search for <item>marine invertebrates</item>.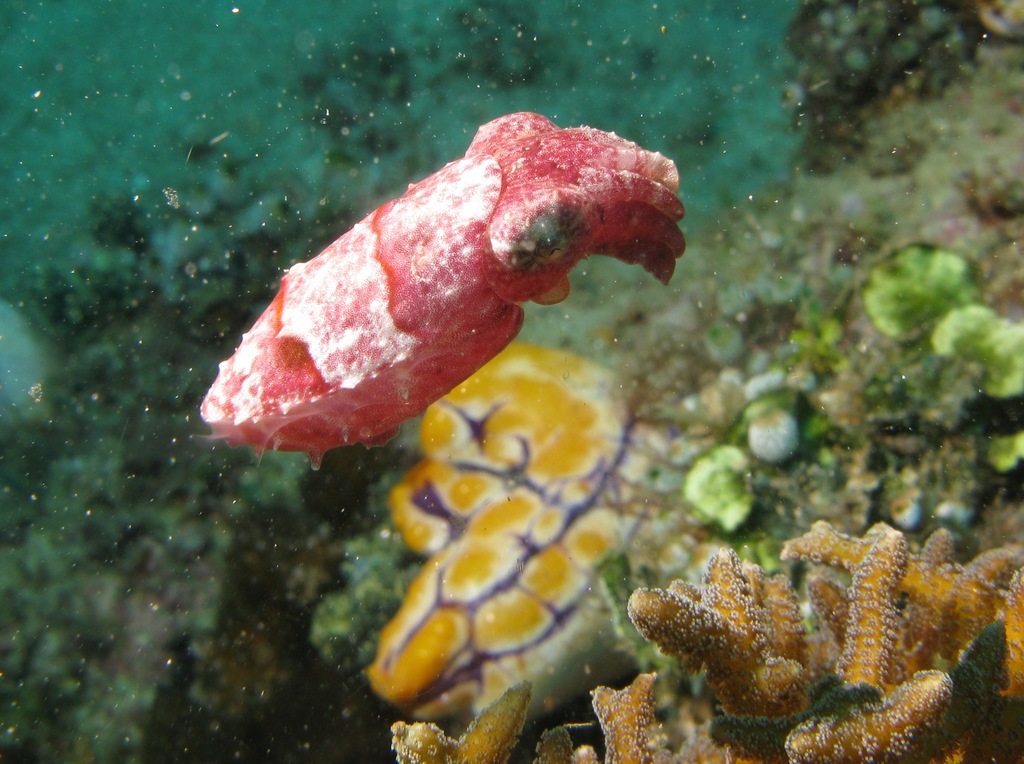
Found at (x1=746, y1=370, x2=807, y2=483).
